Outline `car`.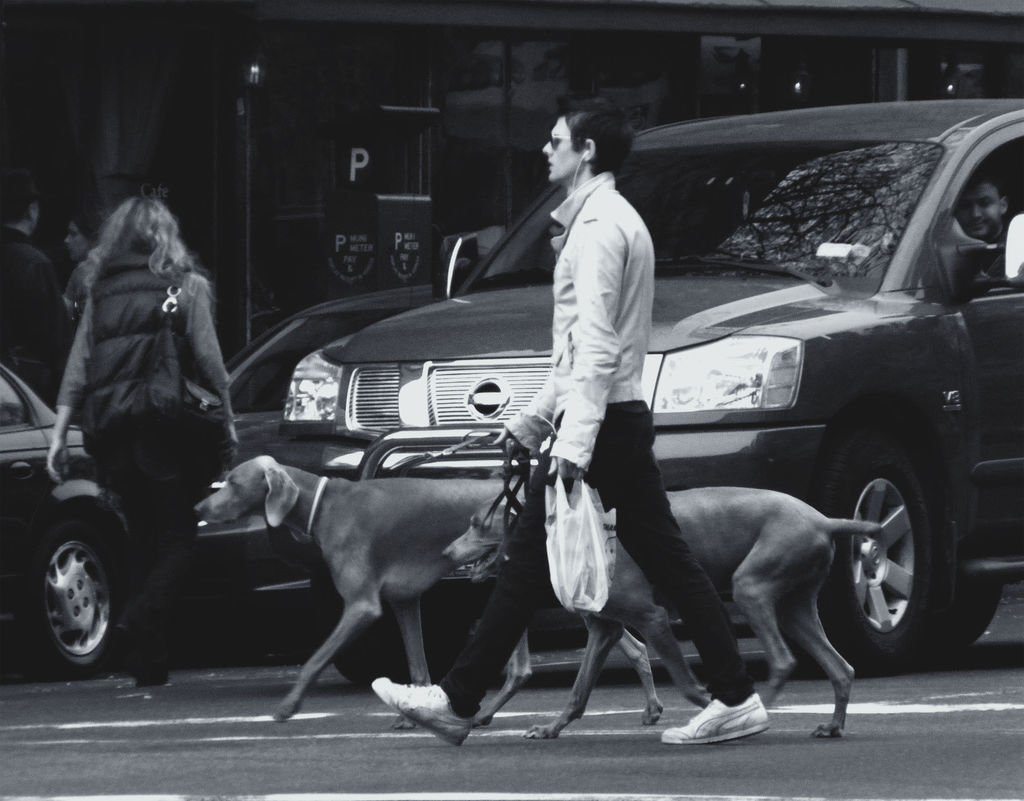
Outline: (268, 95, 1023, 693).
